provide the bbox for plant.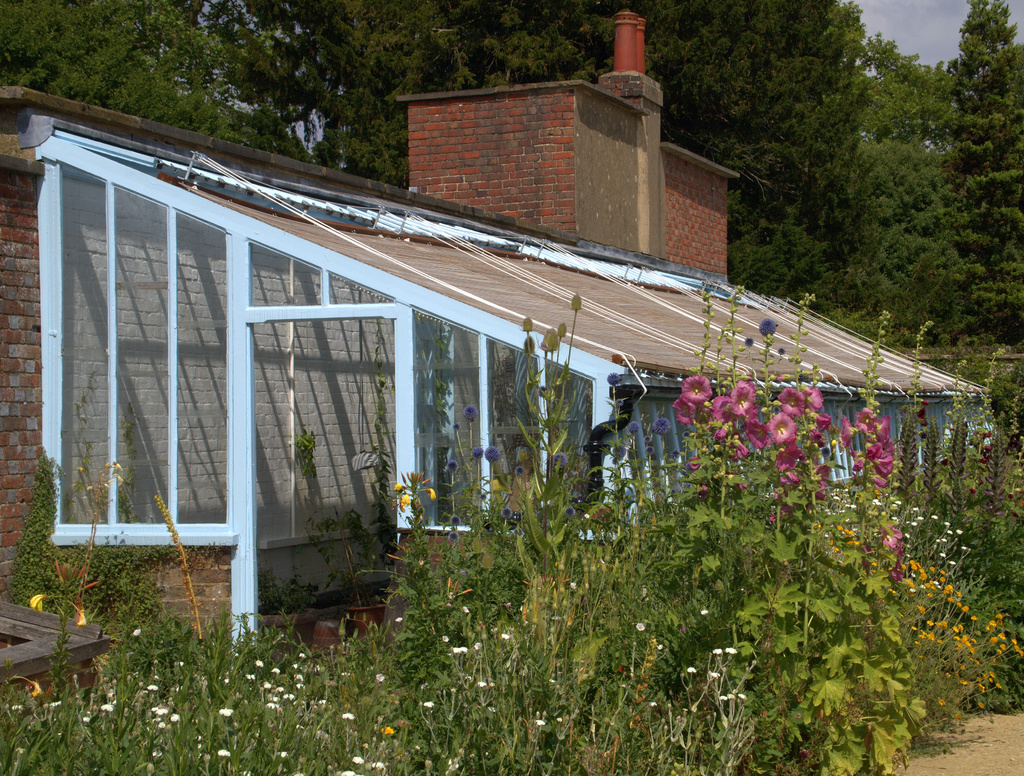
514/286/623/775.
